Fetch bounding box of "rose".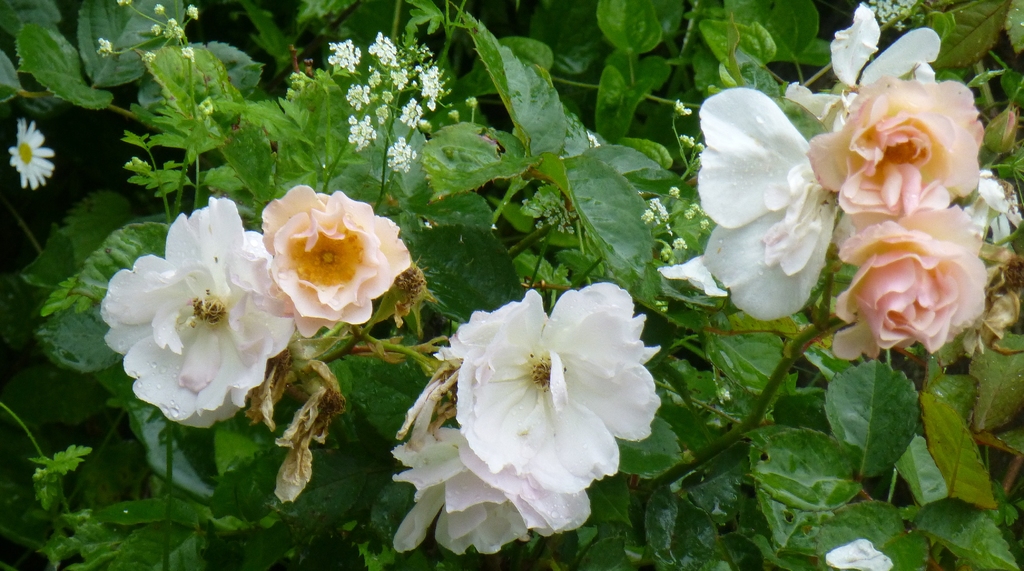
Bbox: (252, 181, 409, 336).
